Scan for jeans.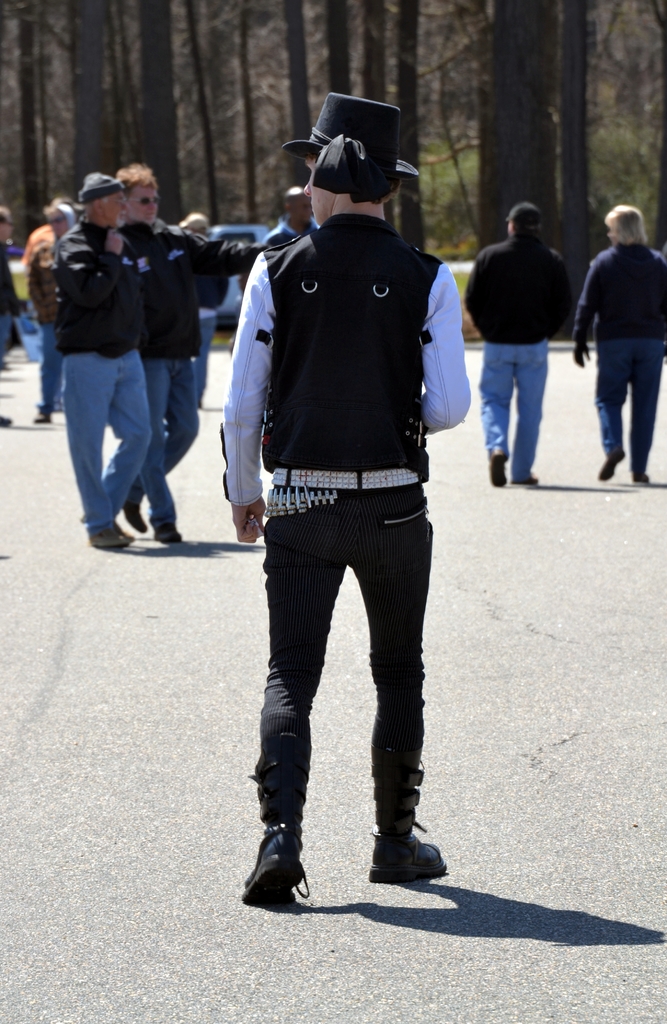
Scan result: 222:483:431:827.
